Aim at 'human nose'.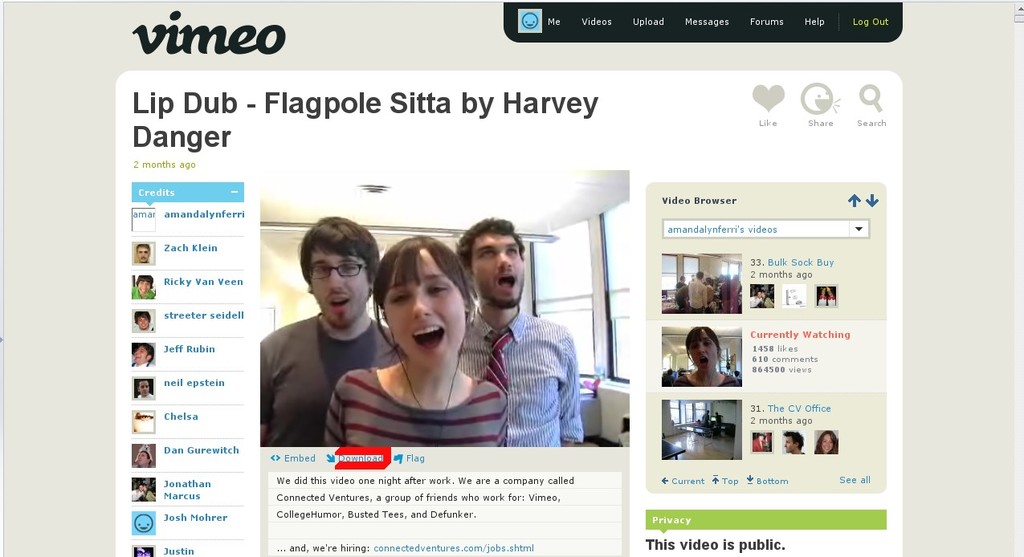
Aimed at box=[410, 299, 434, 320].
